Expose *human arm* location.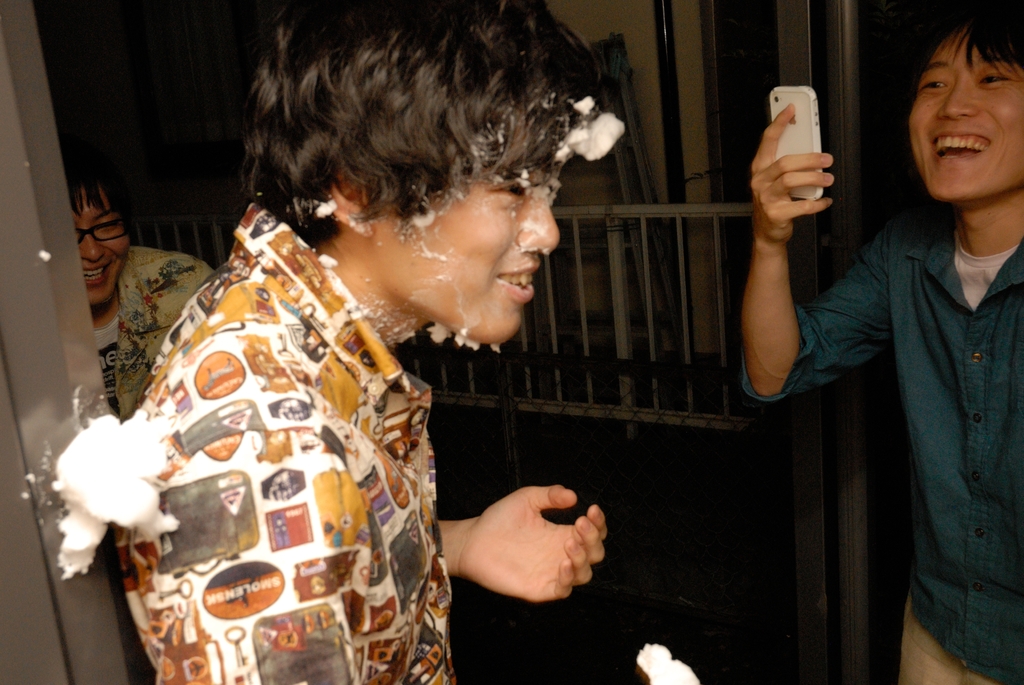
Exposed at 745 123 842 386.
